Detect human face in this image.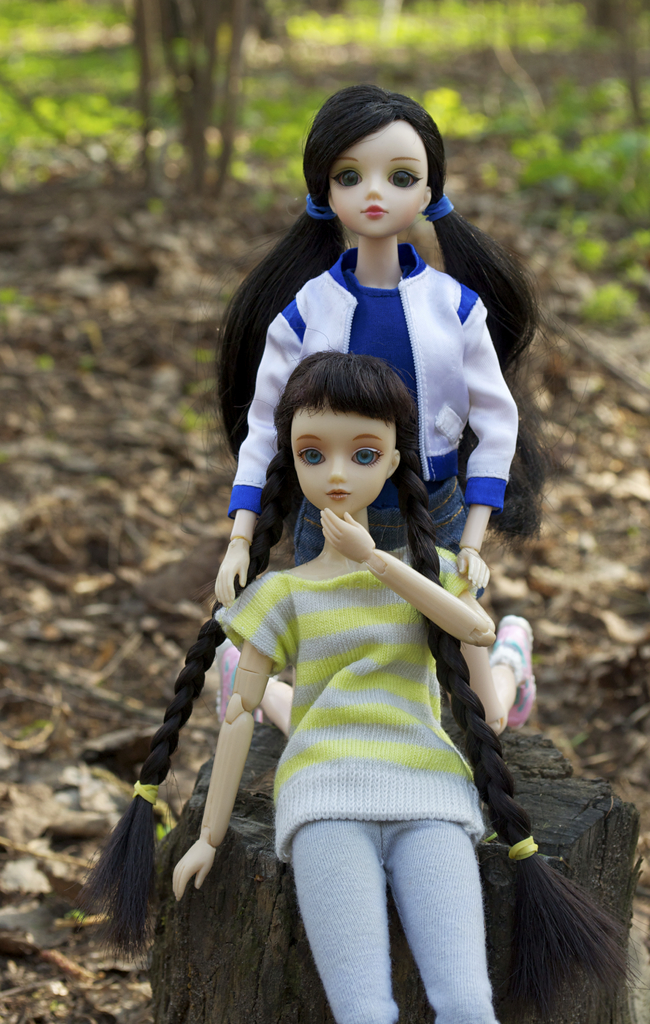
Detection: locate(291, 398, 387, 518).
